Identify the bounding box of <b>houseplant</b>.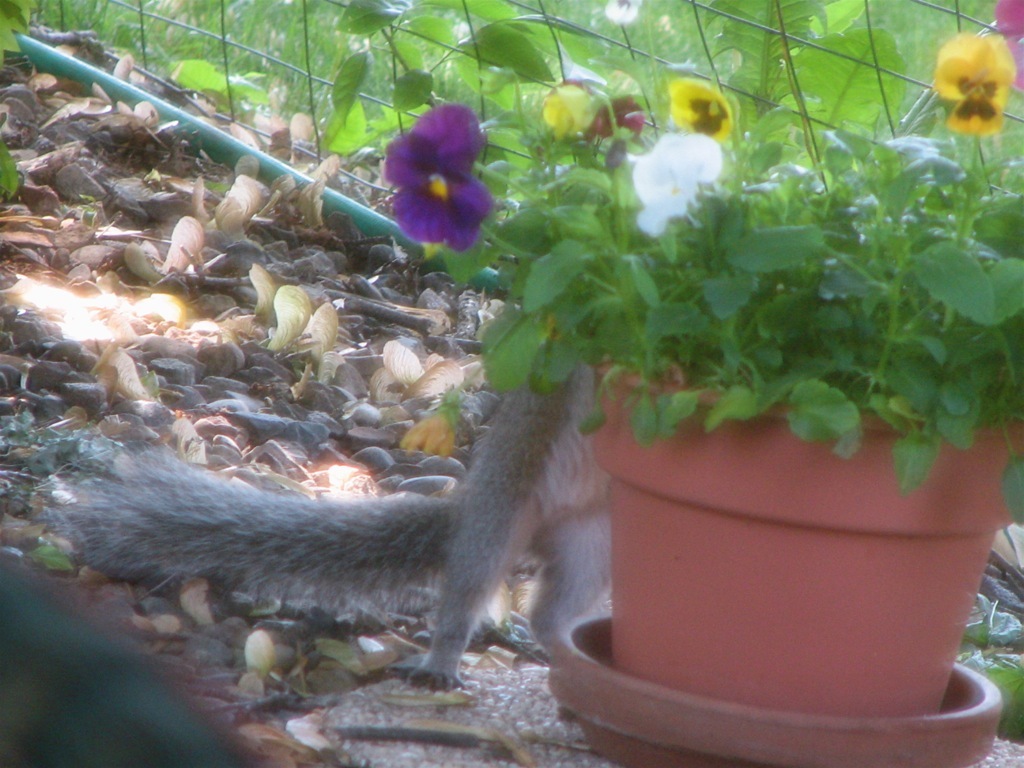
bbox=[394, 38, 1023, 733].
